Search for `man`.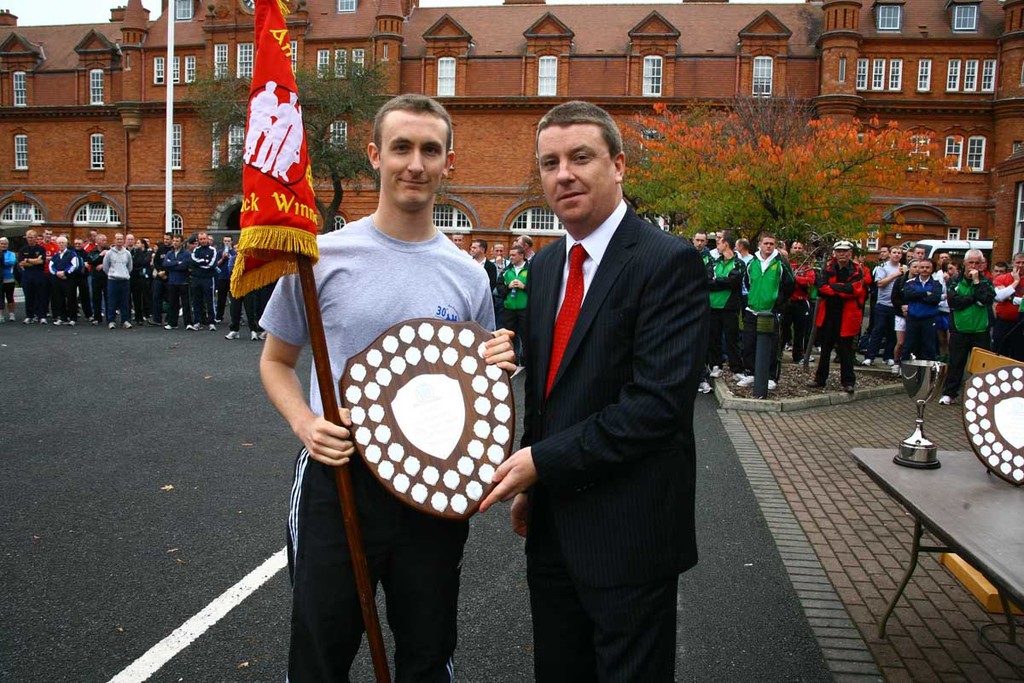
Found at Rect(258, 93, 521, 682).
